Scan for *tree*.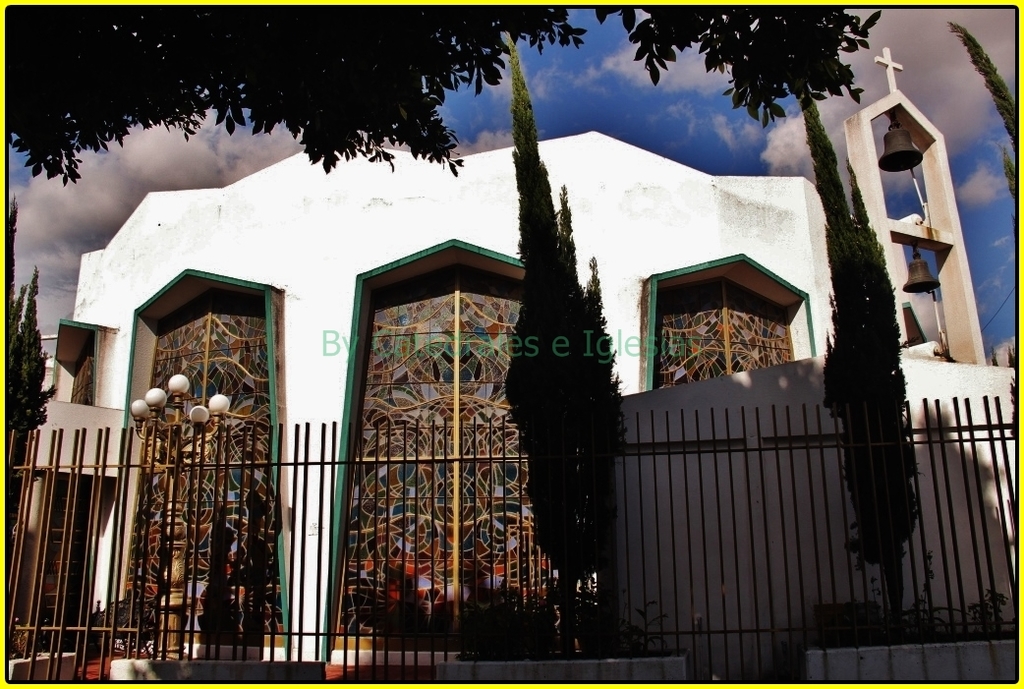
Scan result: <box>499,34,624,671</box>.
